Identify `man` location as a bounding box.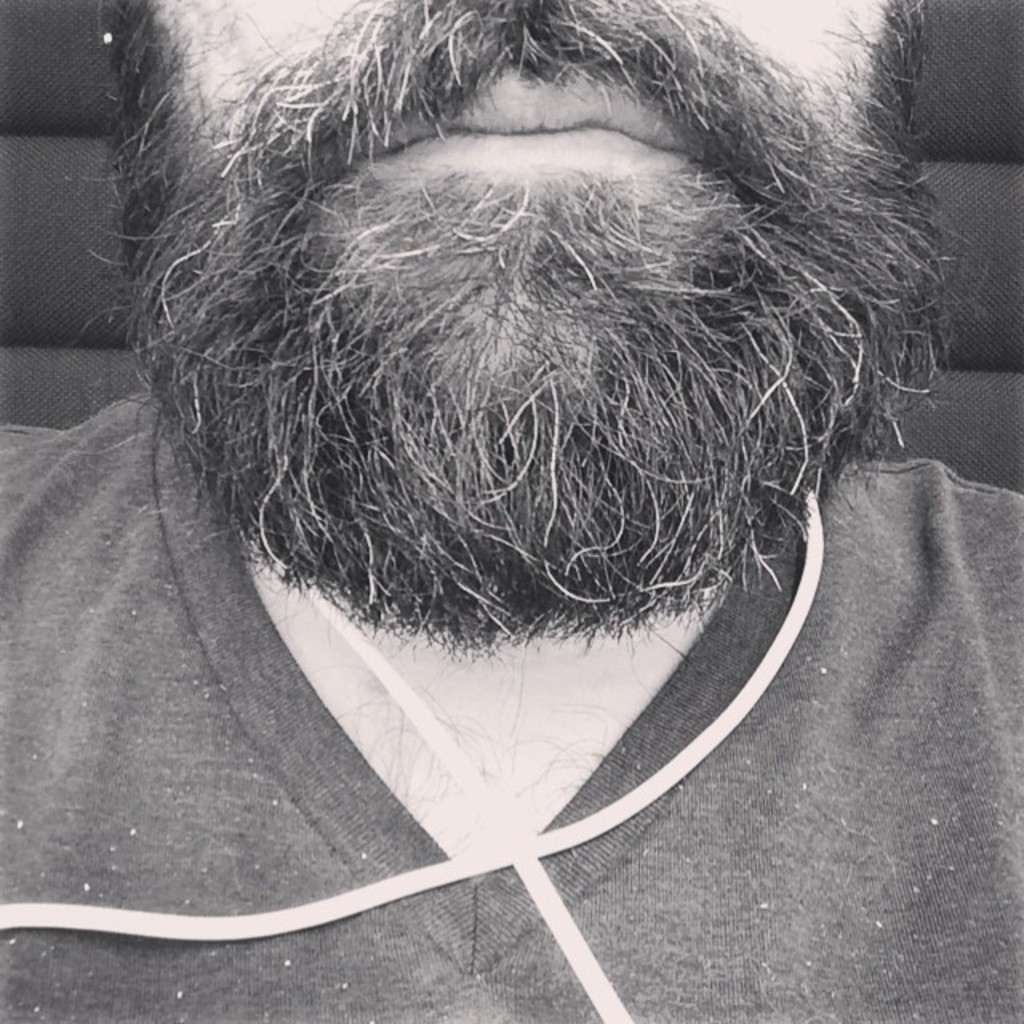
[8, 0, 1023, 1010].
